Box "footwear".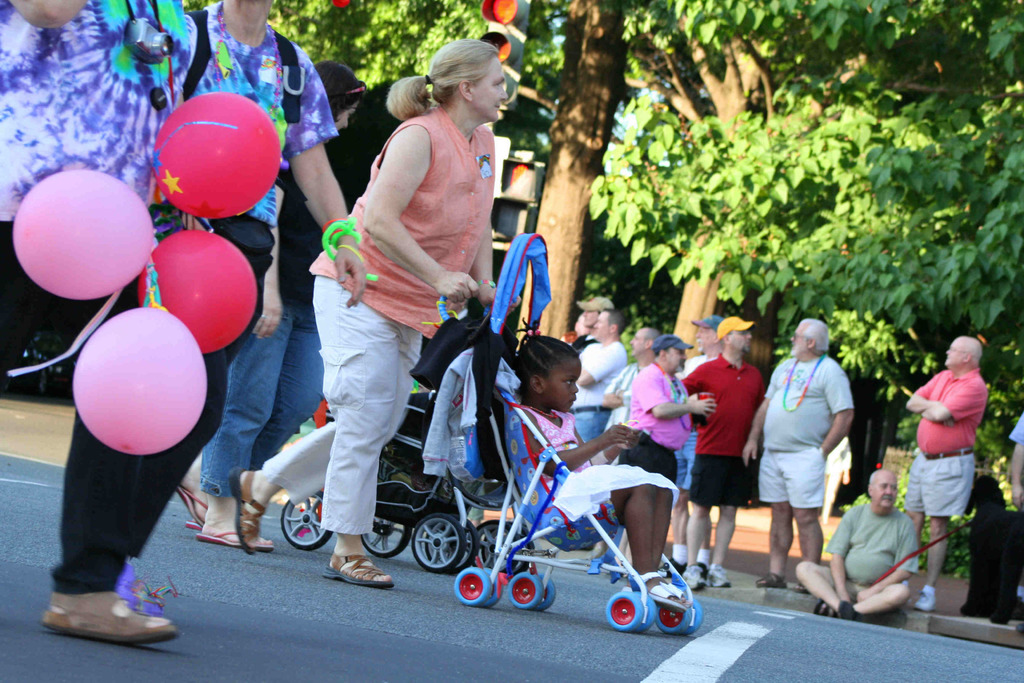
x1=692, y1=561, x2=708, y2=593.
